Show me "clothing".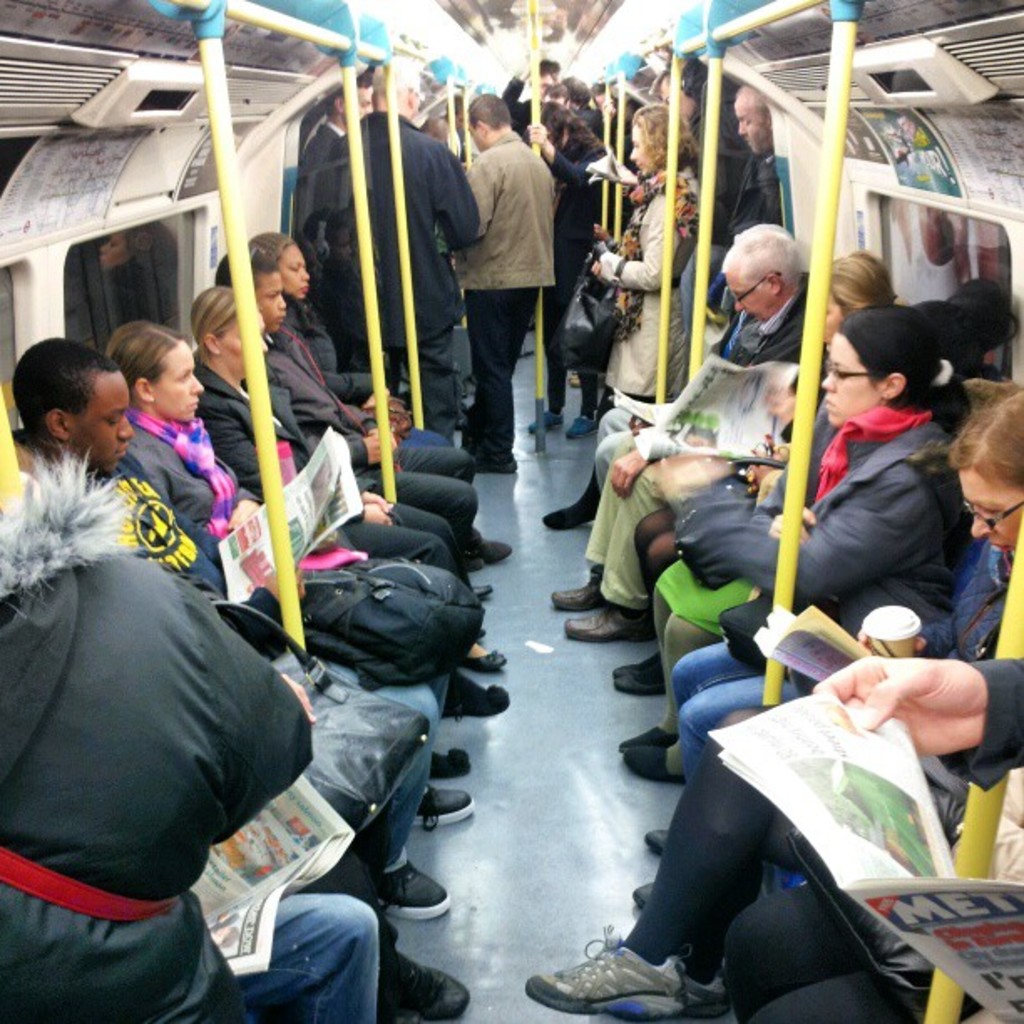
"clothing" is here: 196,355,472,574.
